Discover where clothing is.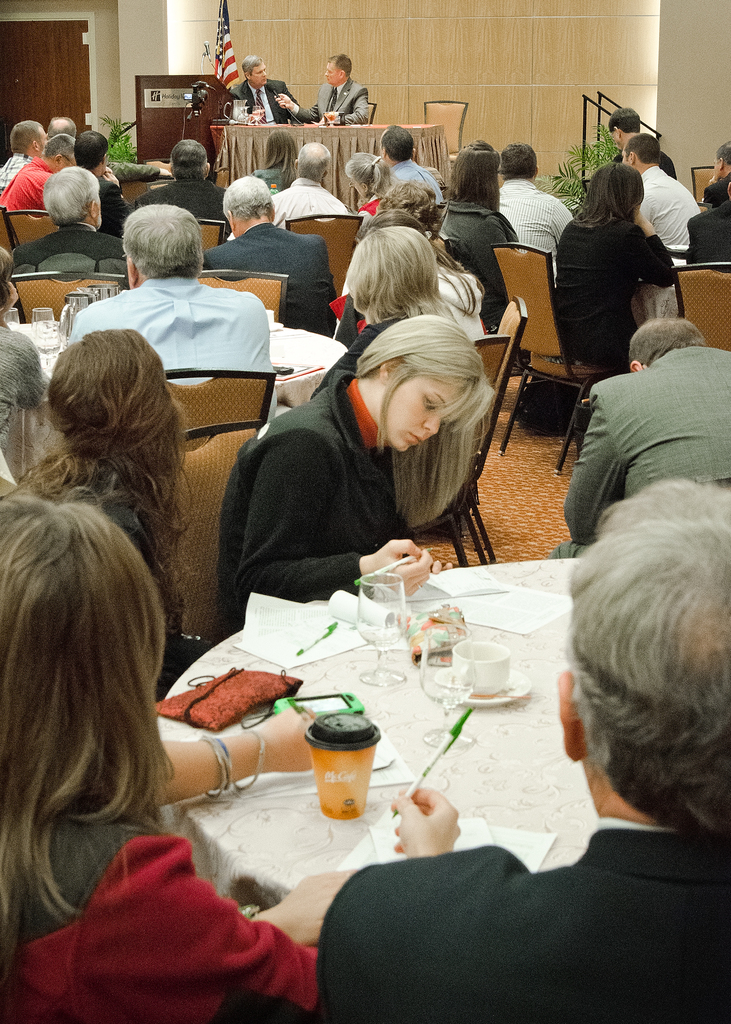
Discovered at {"left": 271, "top": 171, "right": 339, "bottom": 220}.
